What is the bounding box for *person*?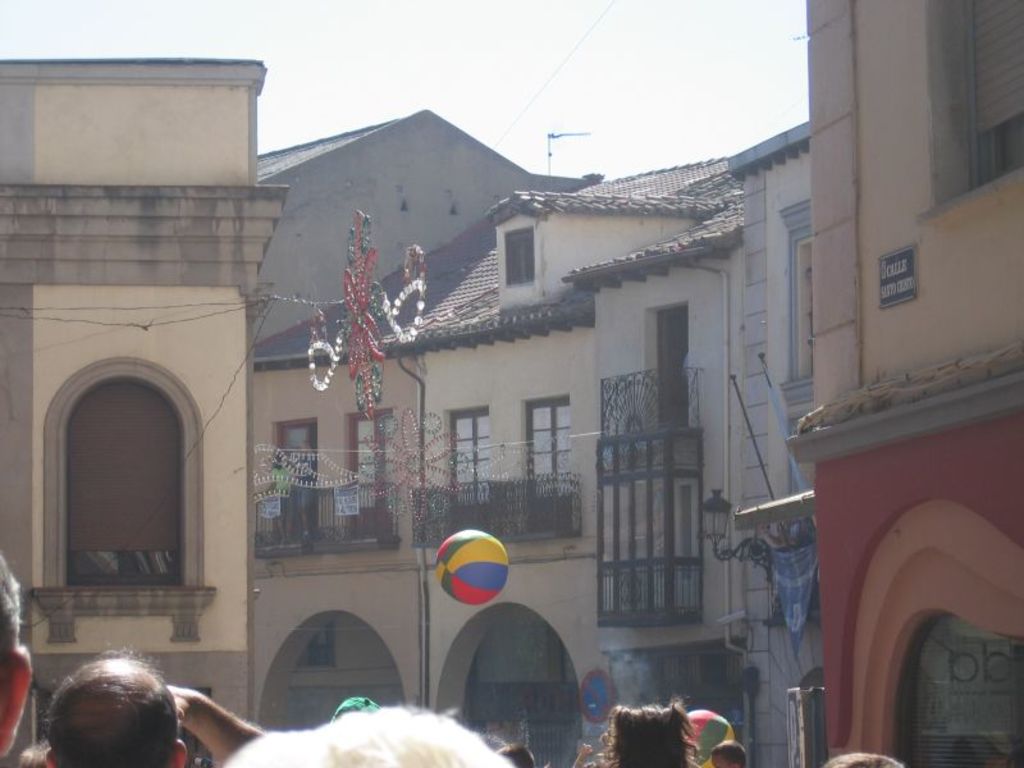
Rect(492, 744, 535, 767).
